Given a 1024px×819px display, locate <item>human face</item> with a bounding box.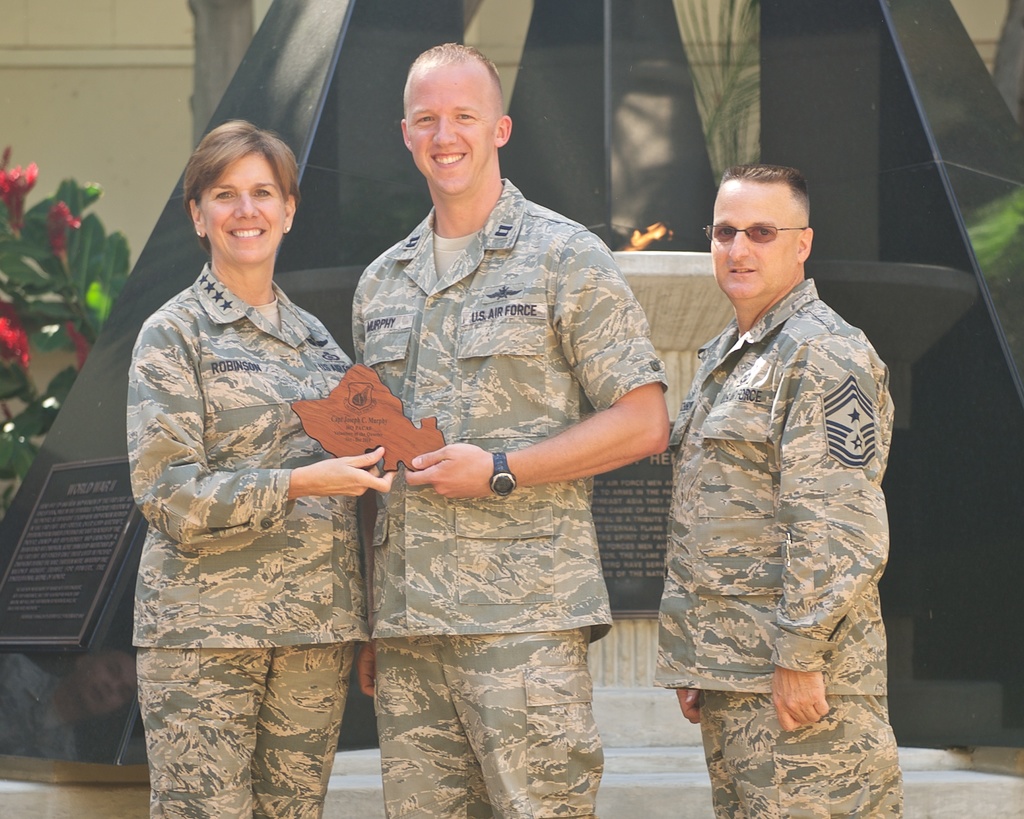
Located: 408/58/497/194.
